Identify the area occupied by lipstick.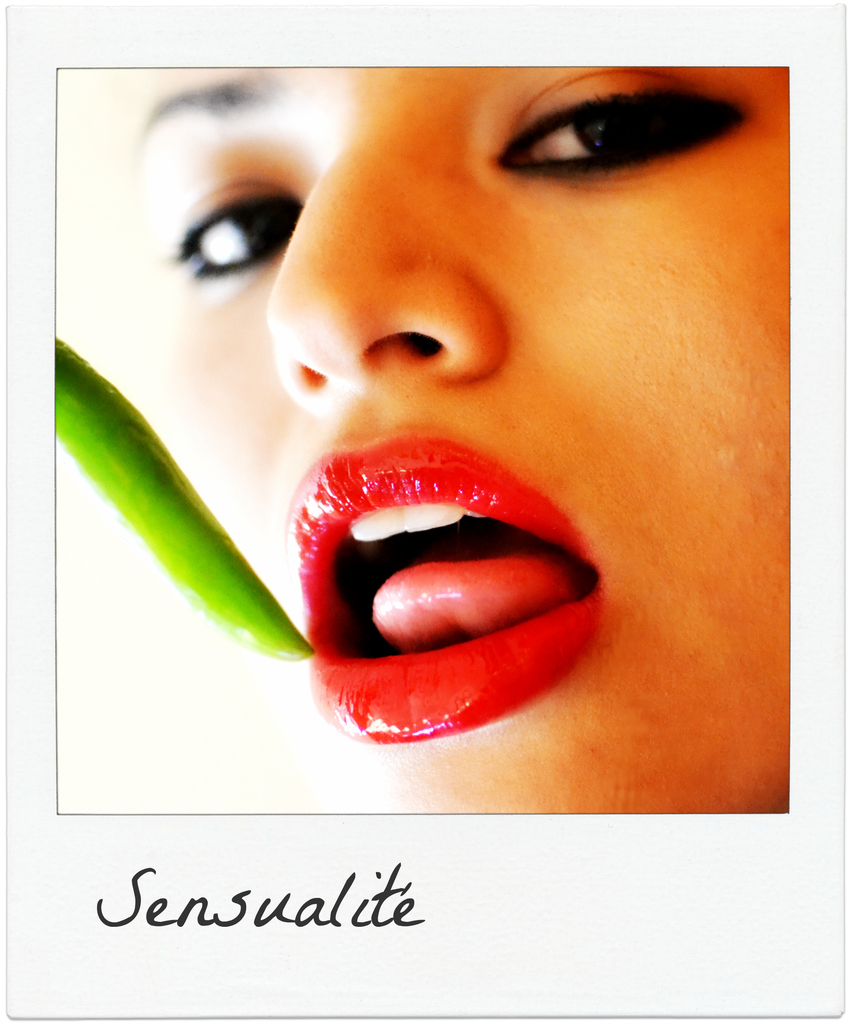
Area: locate(281, 433, 606, 744).
